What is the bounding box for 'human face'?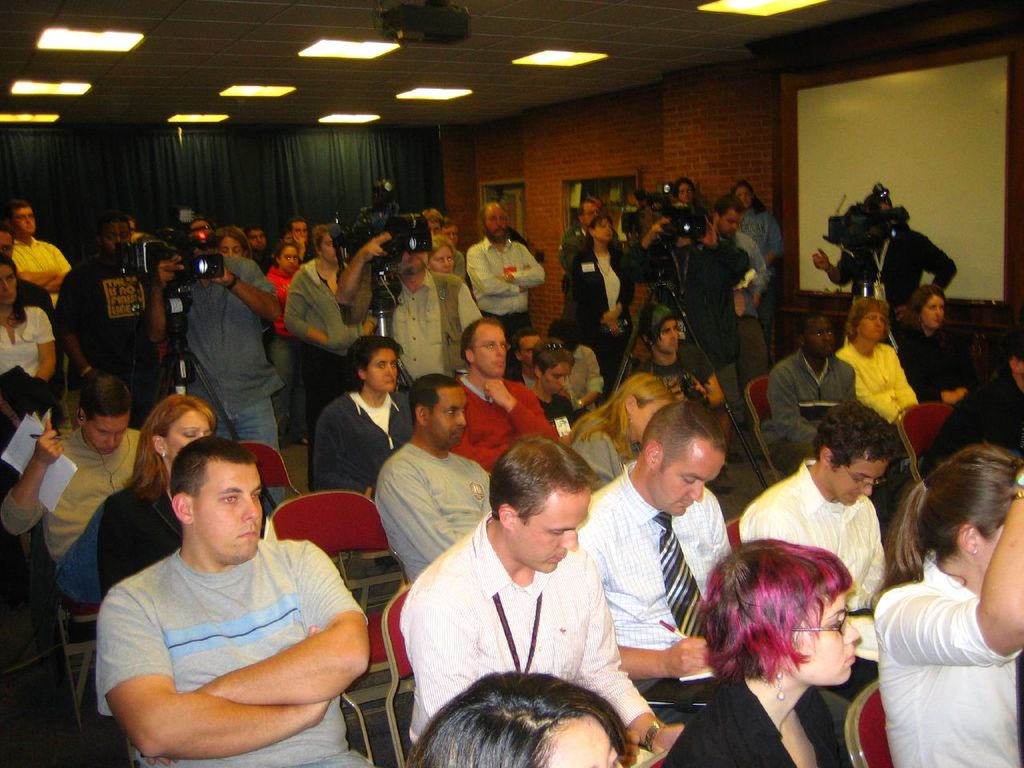
bbox=[517, 494, 589, 574].
